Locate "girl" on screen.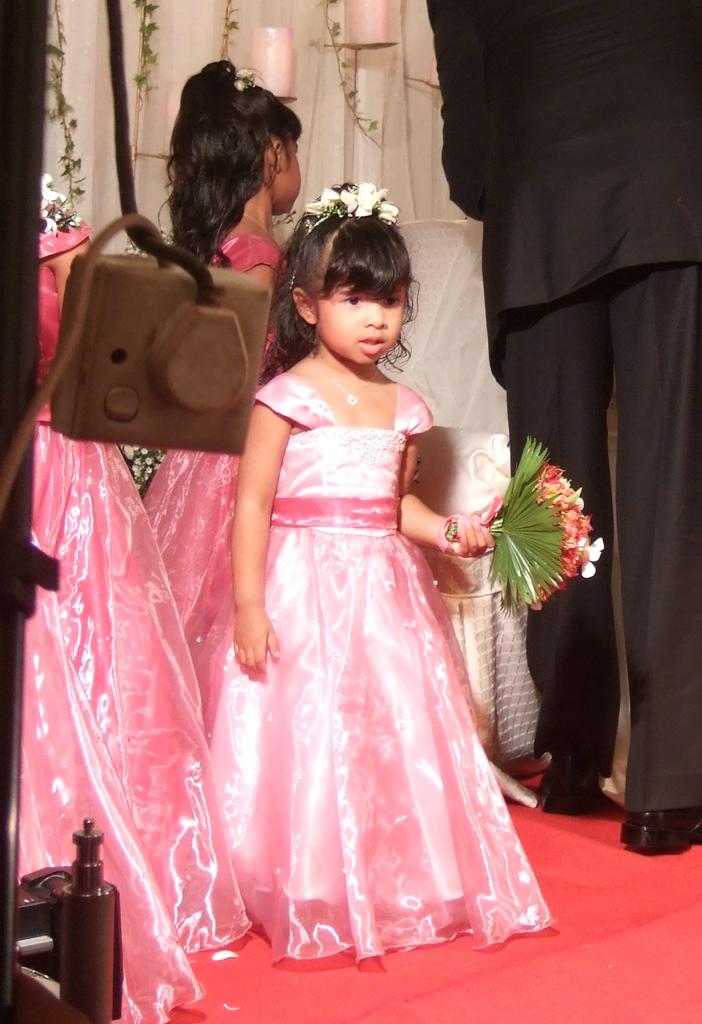
On screen at 136/55/303/714.
